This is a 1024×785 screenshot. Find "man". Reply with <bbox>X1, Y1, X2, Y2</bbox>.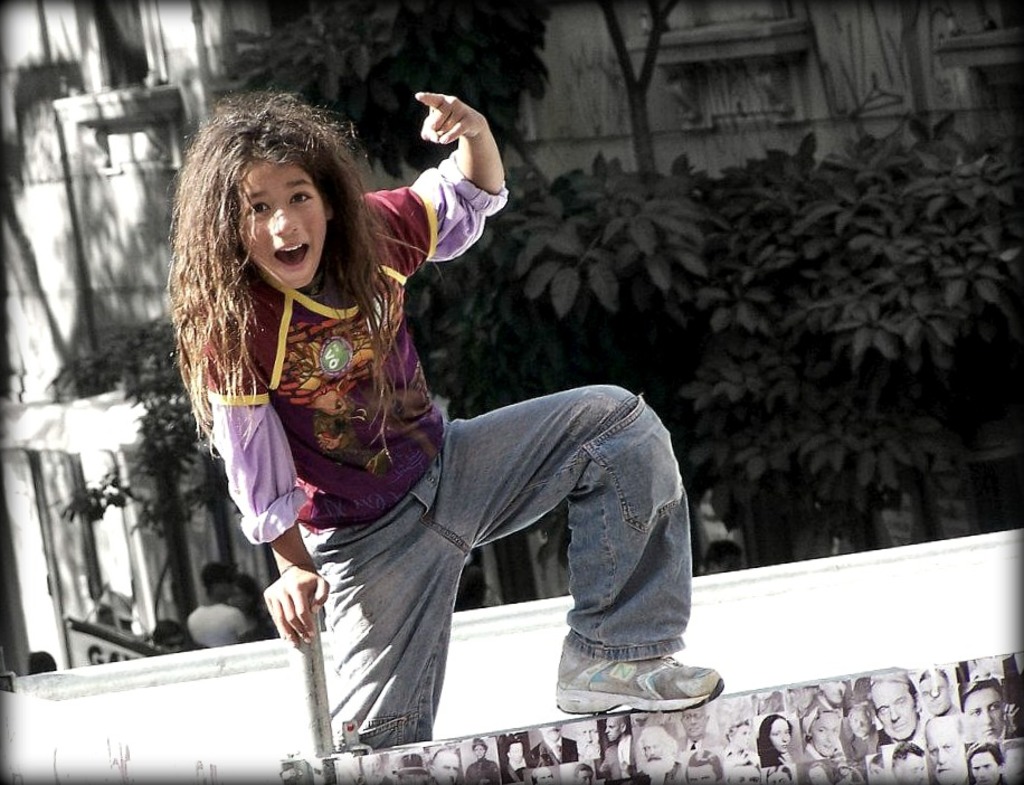
<bbox>512, 746, 537, 783</bbox>.
